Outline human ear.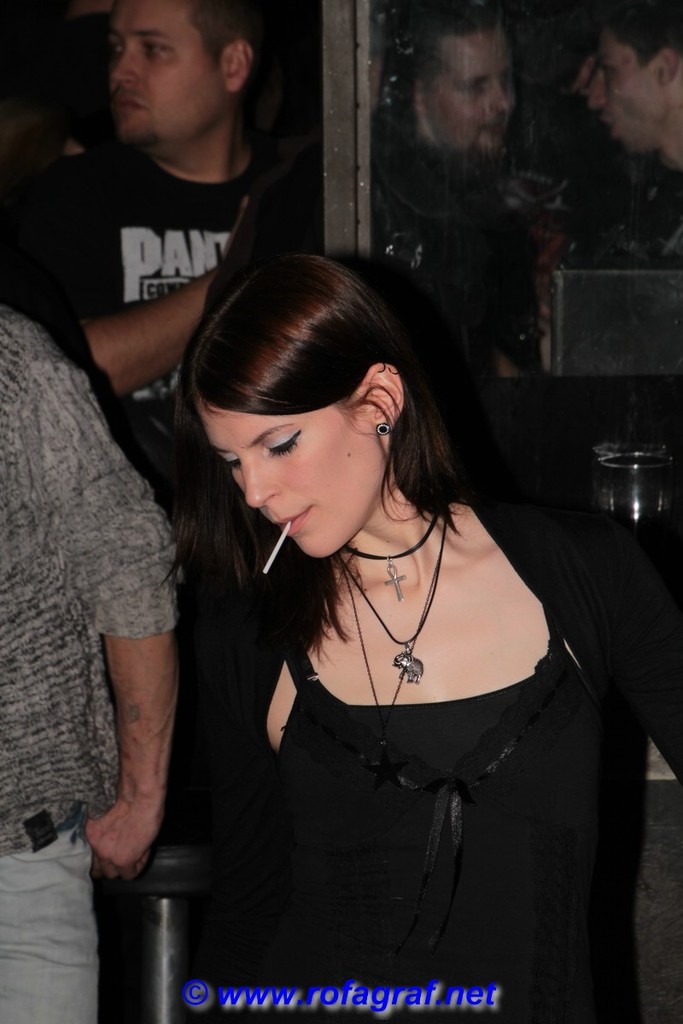
Outline: [657,46,681,87].
